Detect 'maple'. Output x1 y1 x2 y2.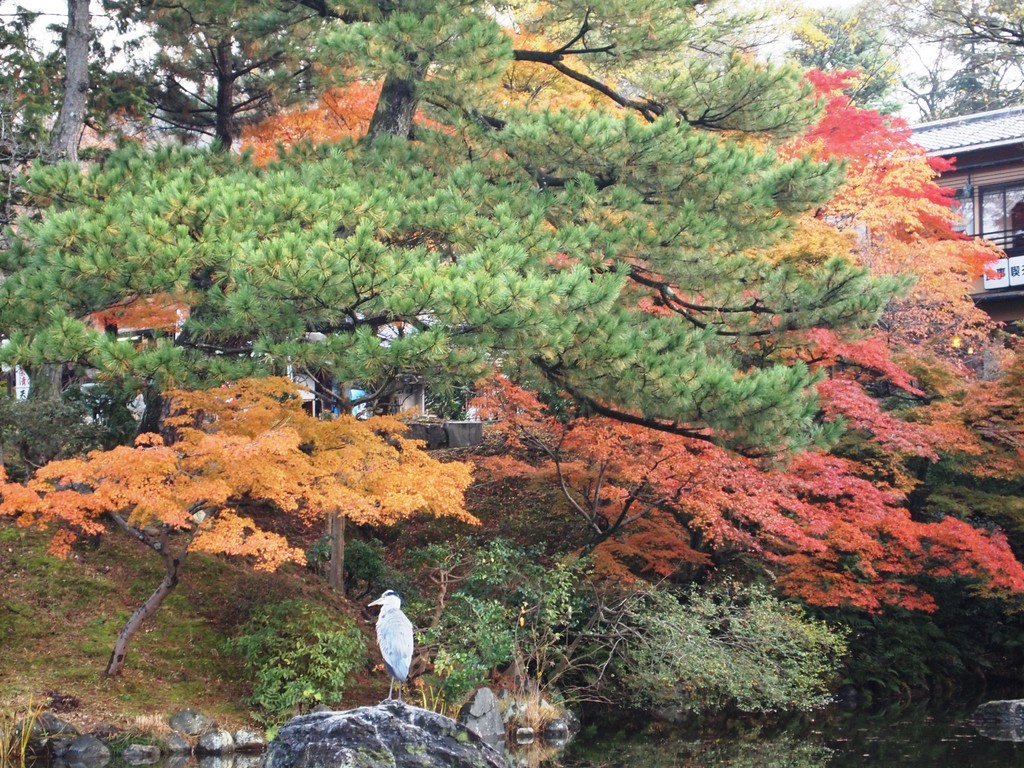
512 0 834 173.
